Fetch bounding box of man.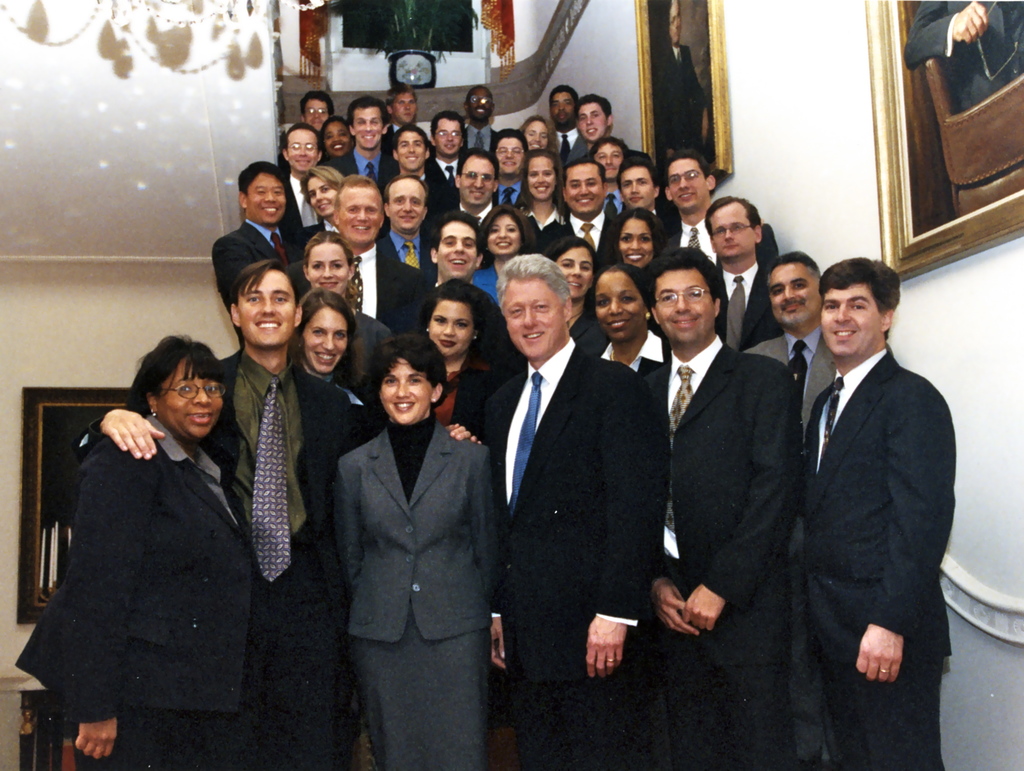
Bbox: select_region(571, 93, 611, 166).
